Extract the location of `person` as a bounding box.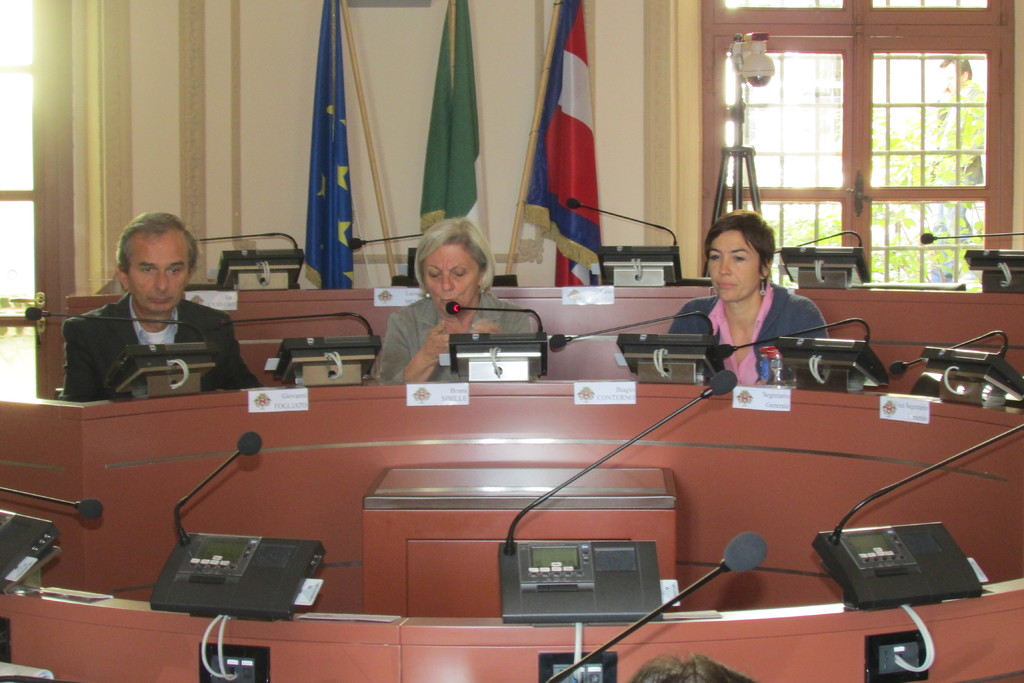
select_region(62, 210, 250, 400).
